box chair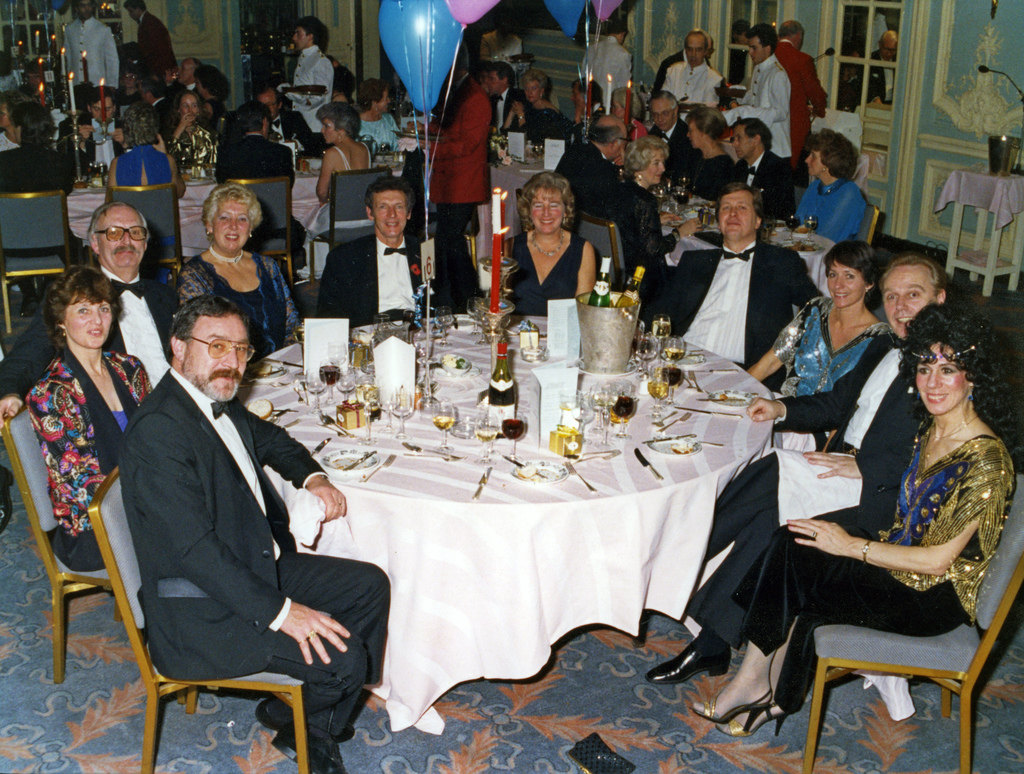
l=780, t=460, r=1000, b=773
